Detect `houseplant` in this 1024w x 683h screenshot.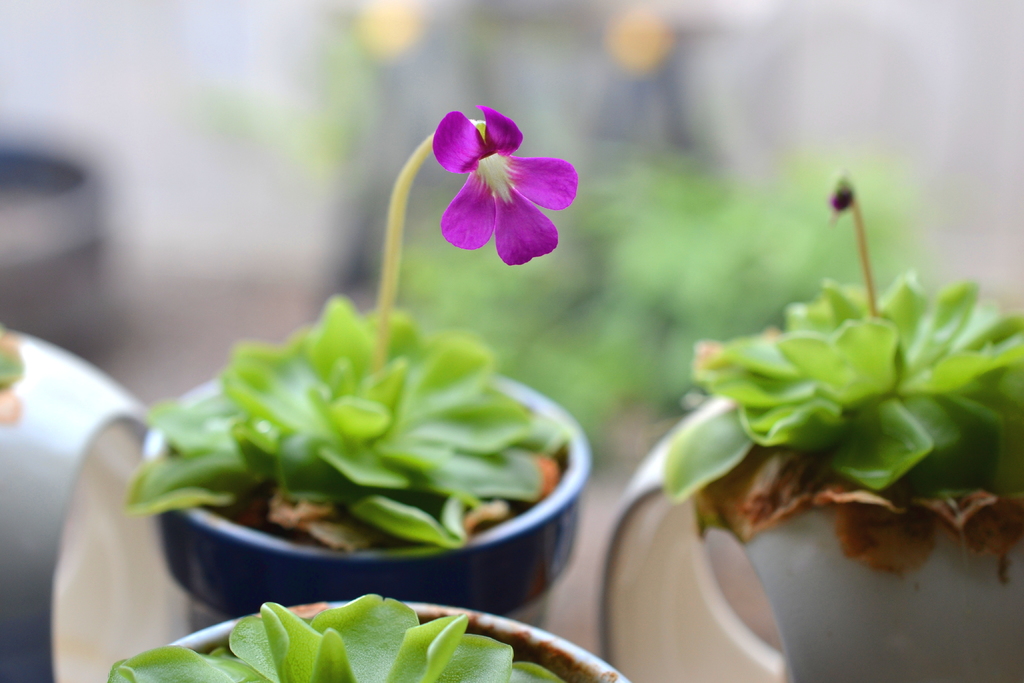
Detection: l=665, t=167, r=1023, b=682.
